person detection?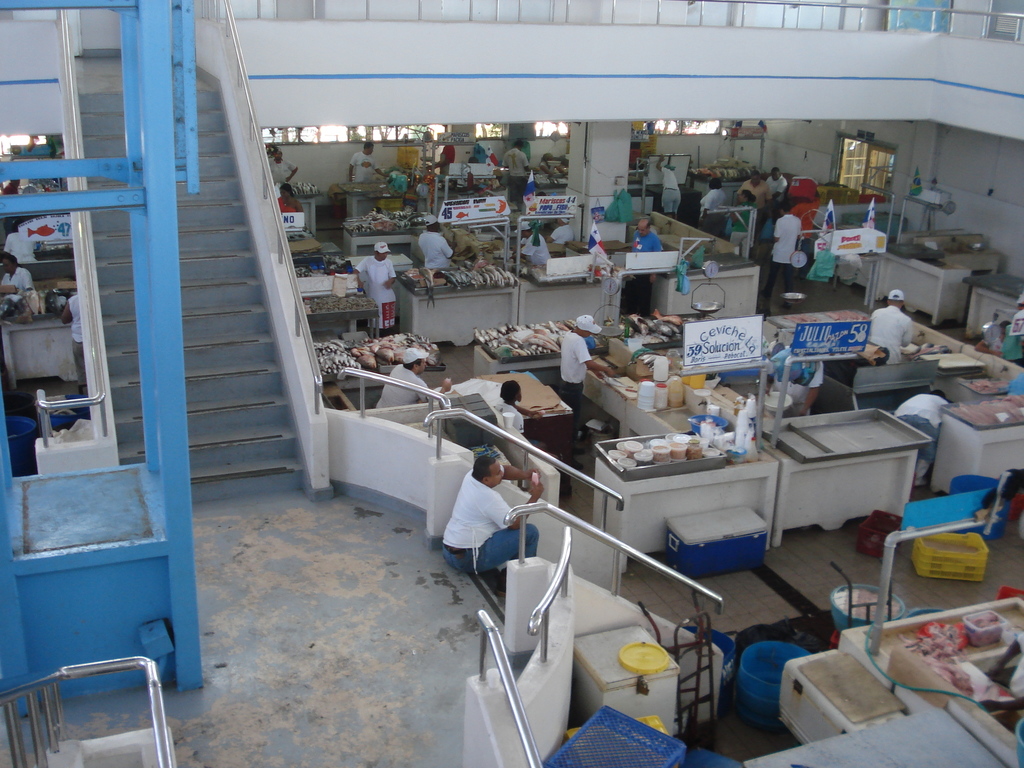
box=[631, 221, 660, 310]
